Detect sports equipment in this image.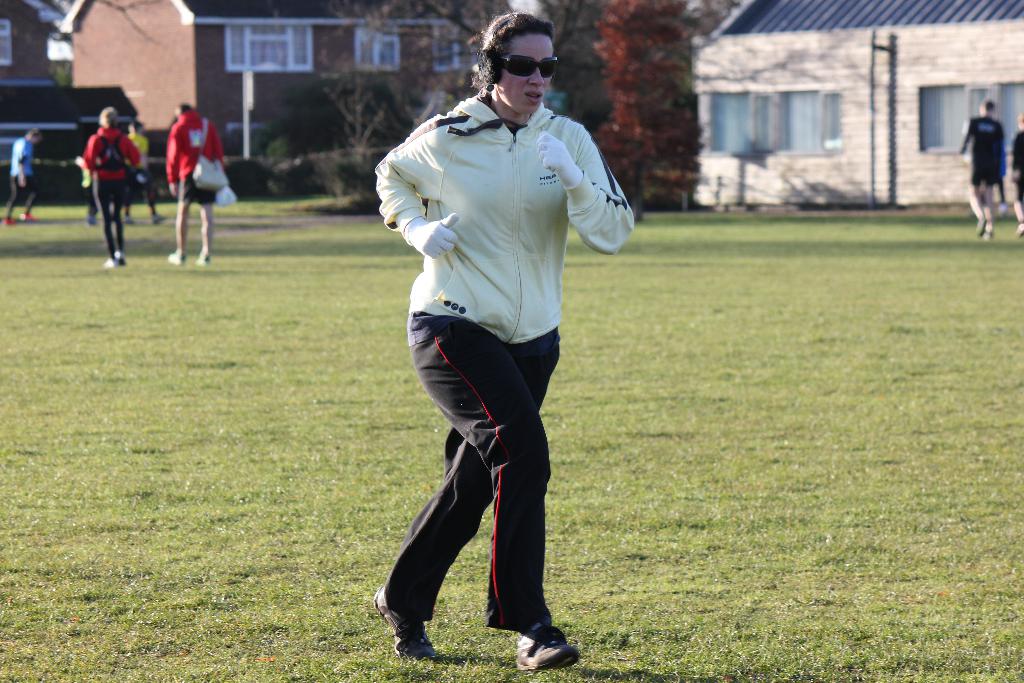
Detection: [195,252,212,268].
